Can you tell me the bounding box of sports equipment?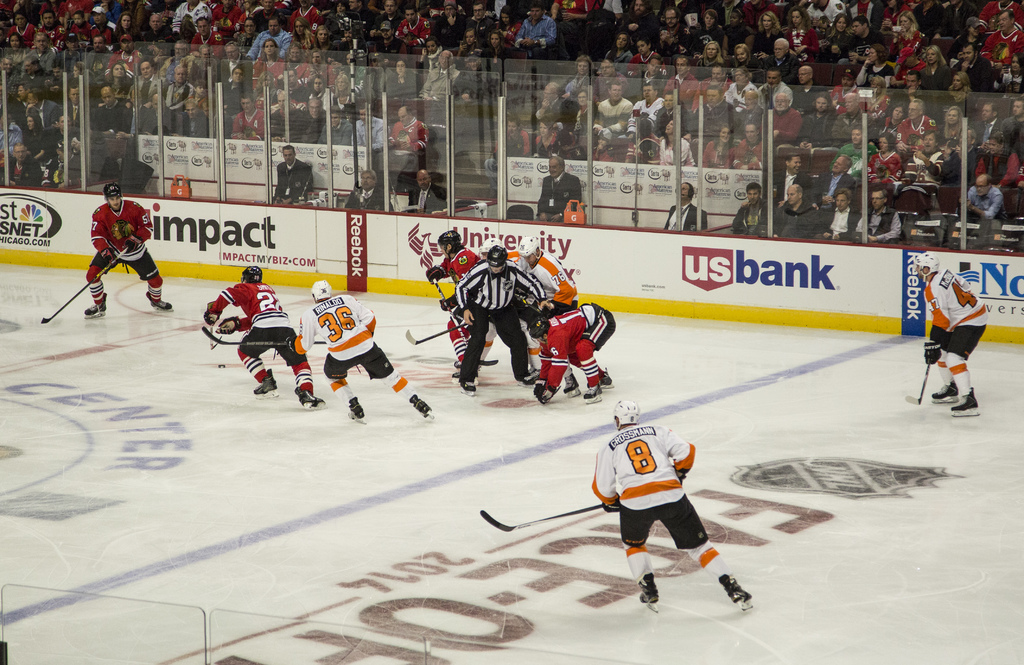
bbox(255, 369, 280, 401).
